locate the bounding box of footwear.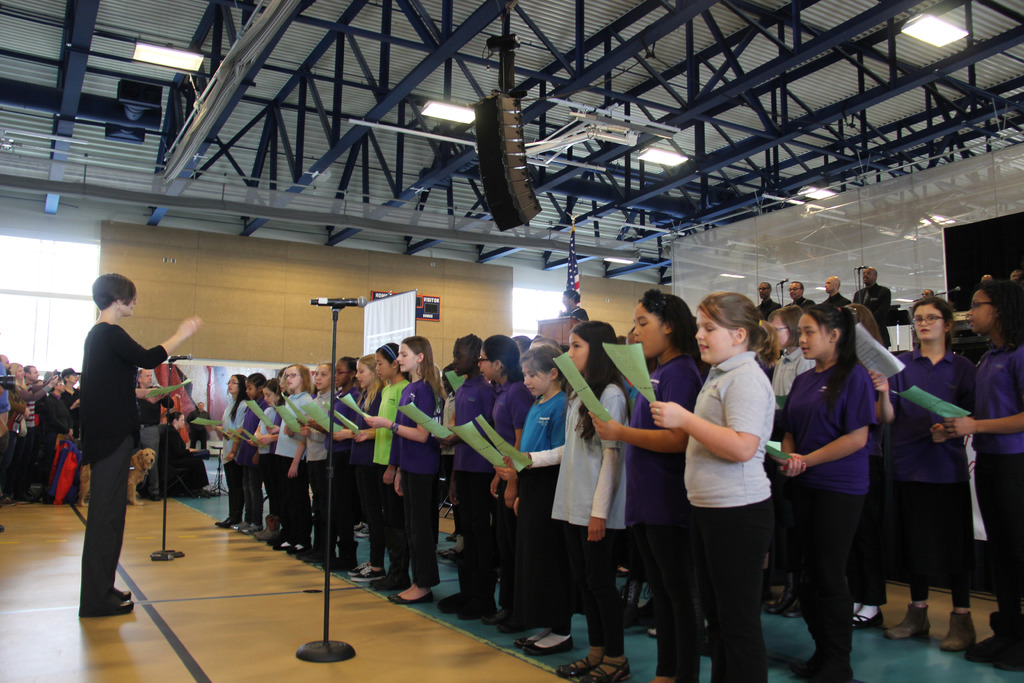
Bounding box: pyautogui.locateOnScreen(554, 657, 609, 679).
